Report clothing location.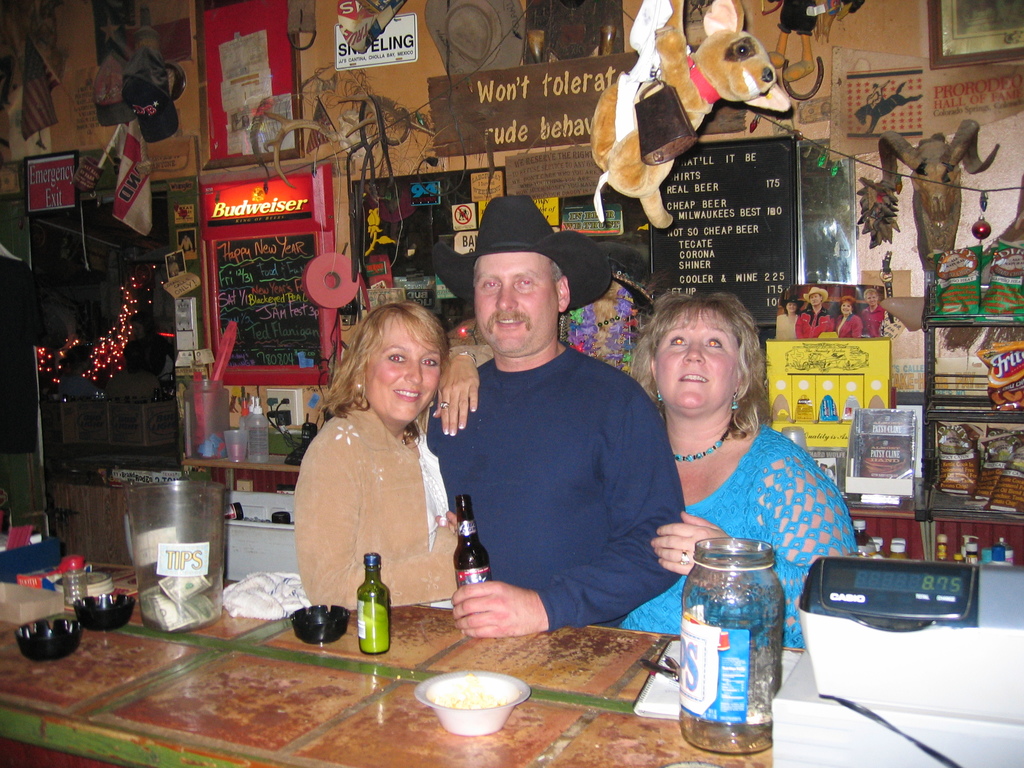
Report: <bbox>608, 410, 857, 651</bbox>.
